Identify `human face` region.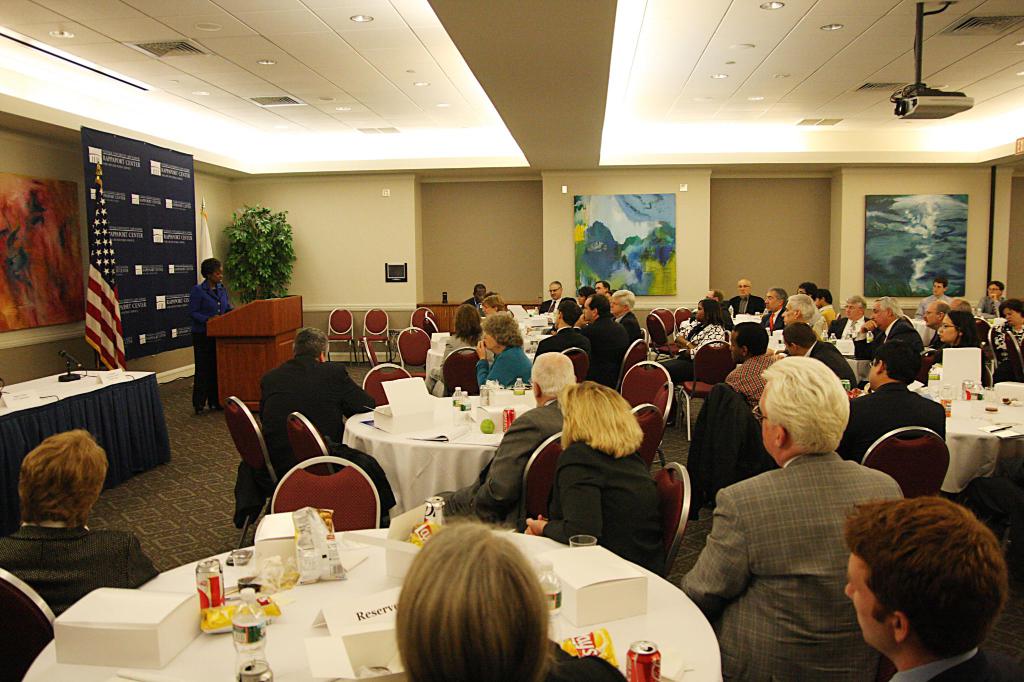
Region: (x1=736, y1=280, x2=750, y2=297).
